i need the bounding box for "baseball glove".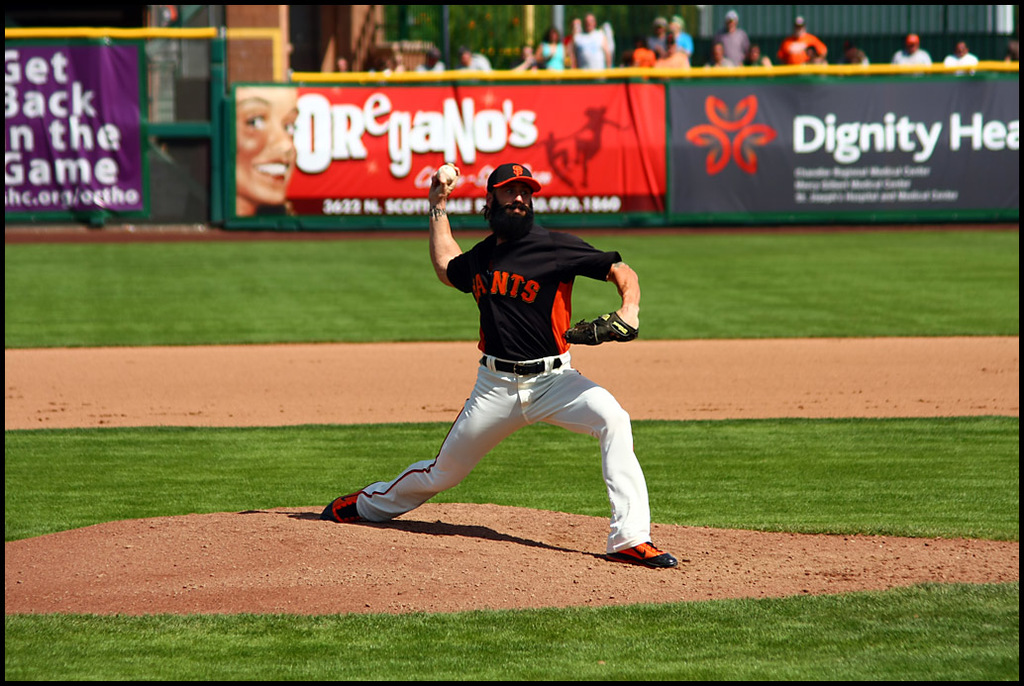
Here it is: region(560, 303, 649, 346).
